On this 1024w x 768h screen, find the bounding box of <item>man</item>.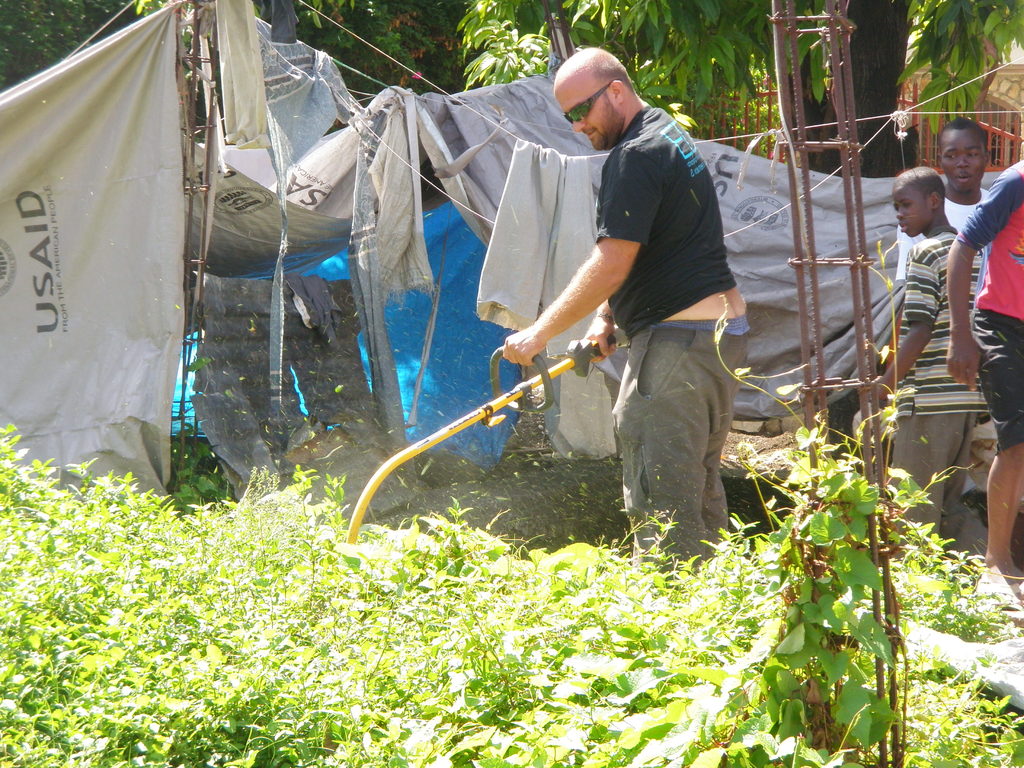
Bounding box: {"left": 540, "top": 57, "right": 761, "bottom": 564}.
